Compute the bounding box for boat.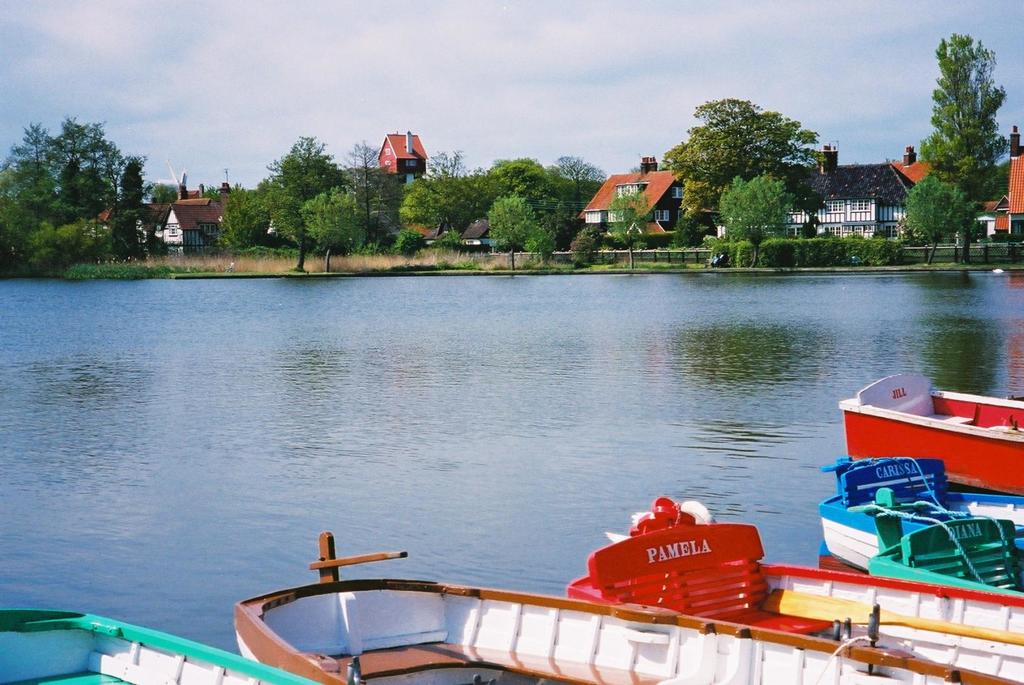
(left=565, top=497, right=1023, bottom=684).
